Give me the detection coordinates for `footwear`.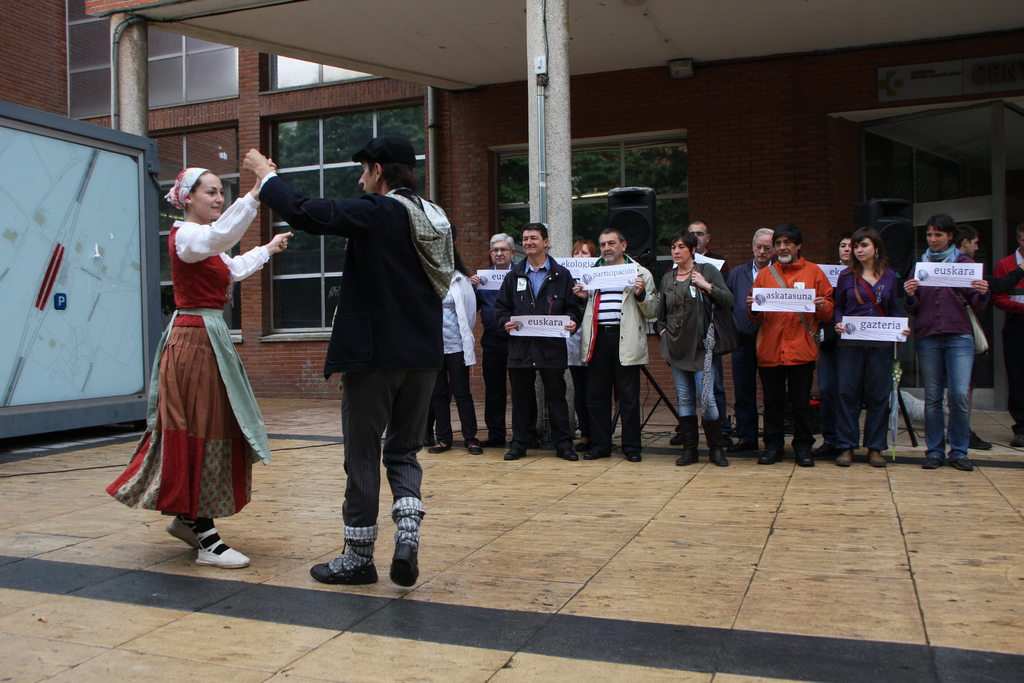
312,528,383,595.
